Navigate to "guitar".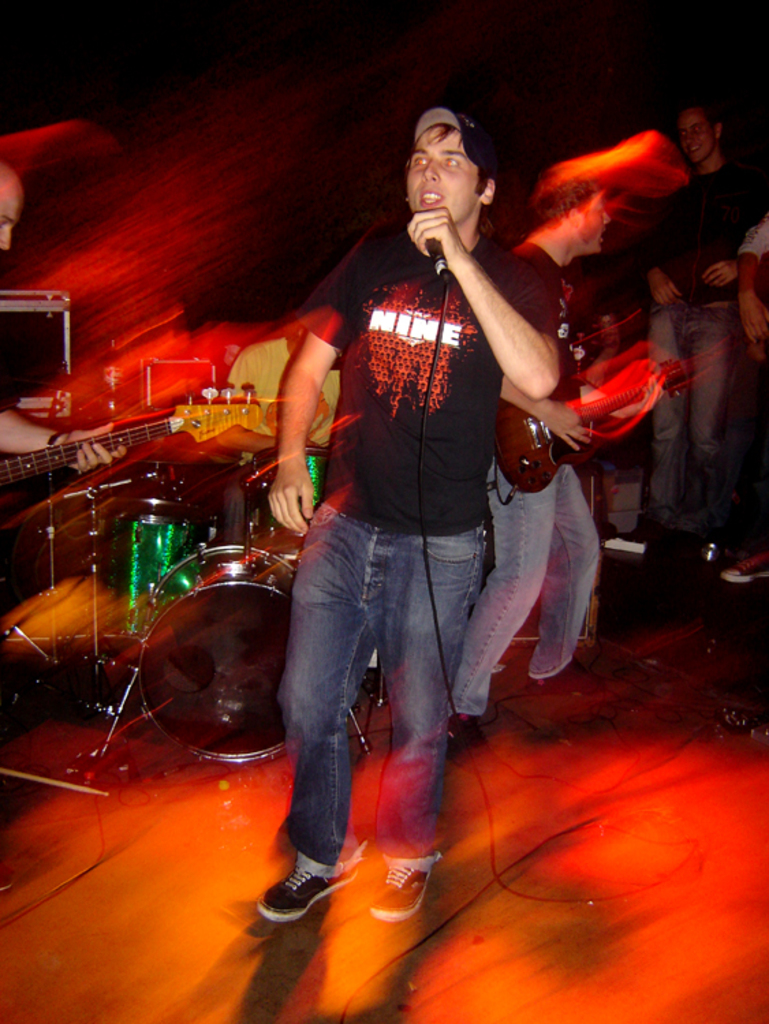
Navigation target: region(494, 354, 708, 494).
